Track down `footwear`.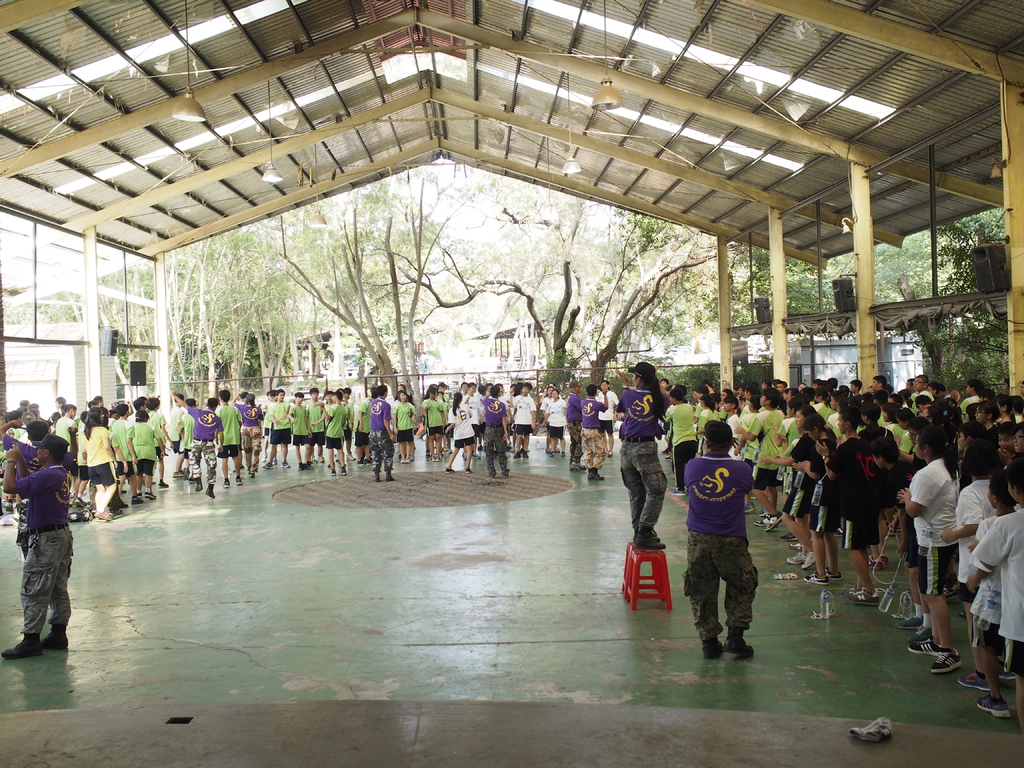
Tracked to region(145, 492, 154, 497).
